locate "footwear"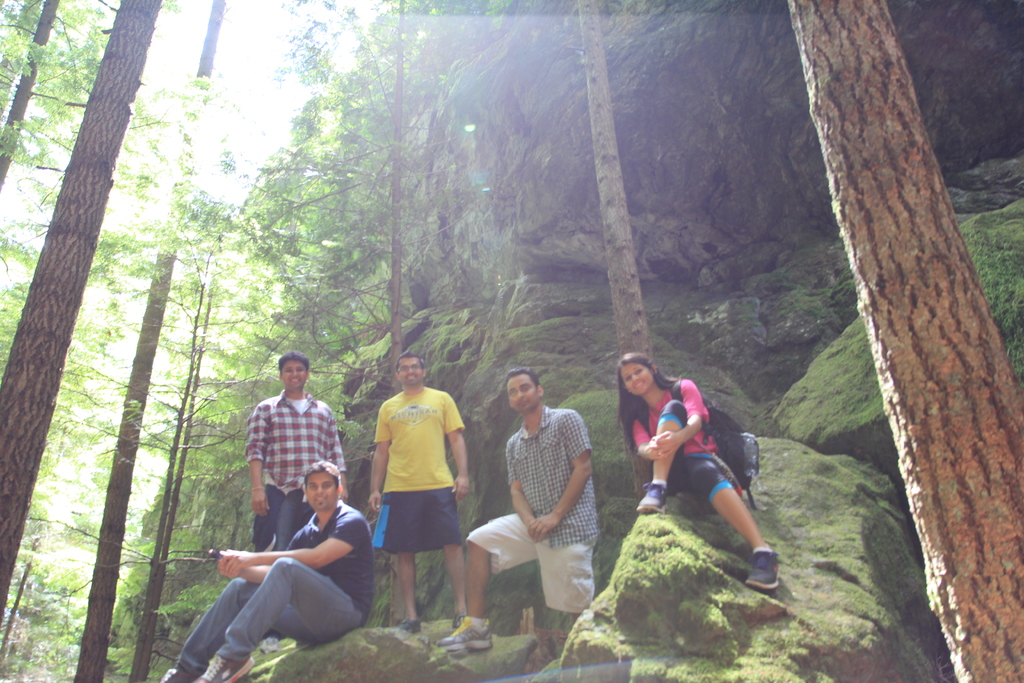
<bbox>634, 487, 668, 516</bbox>
